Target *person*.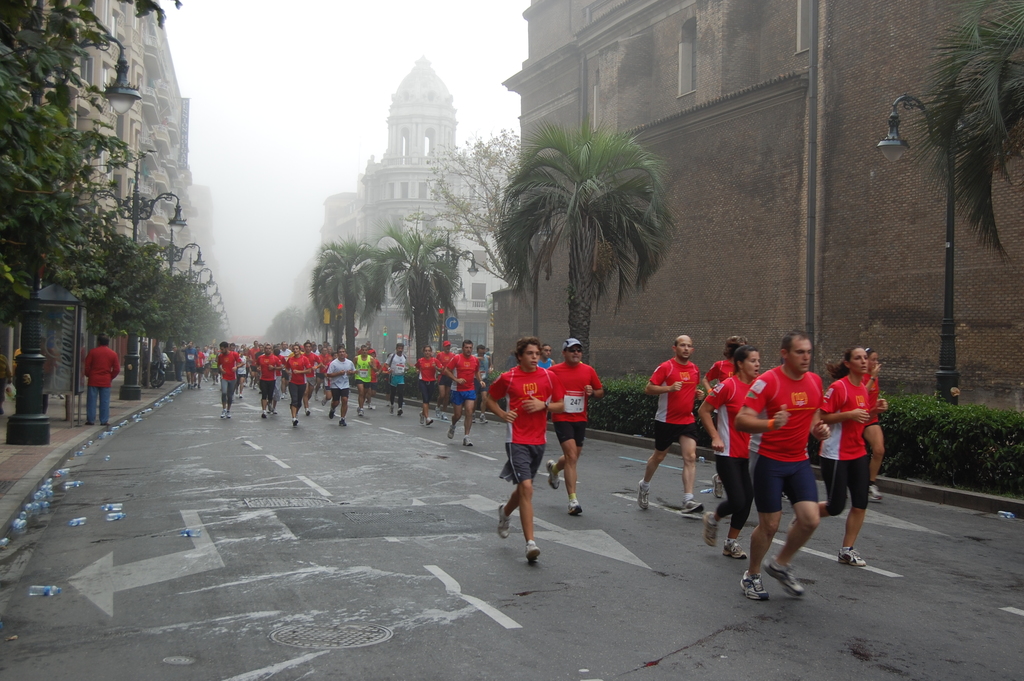
Target region: box=[701, 346, 754, 557].
